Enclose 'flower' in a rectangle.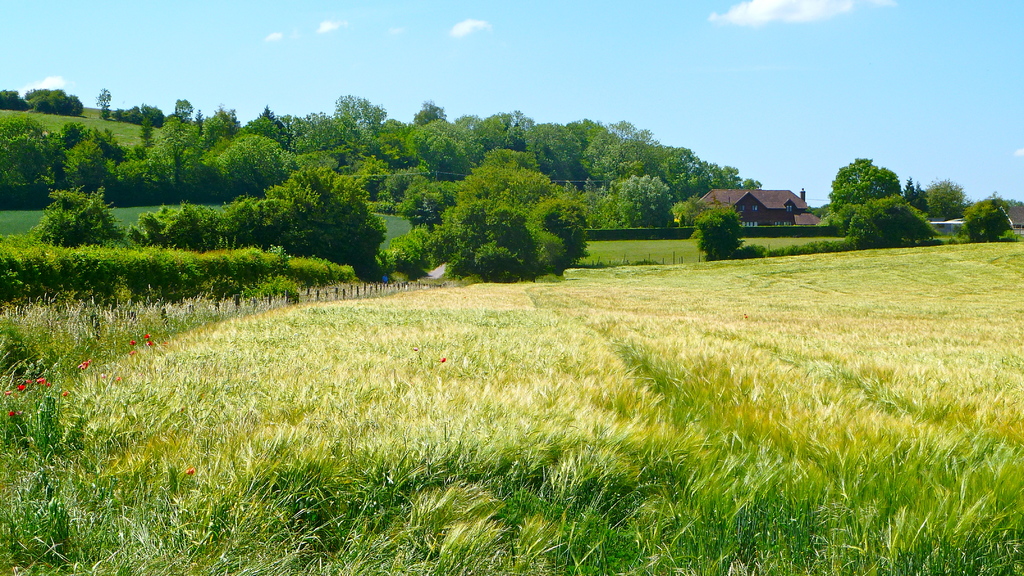
x1=127 y1=342 x2=137 y2=348.
